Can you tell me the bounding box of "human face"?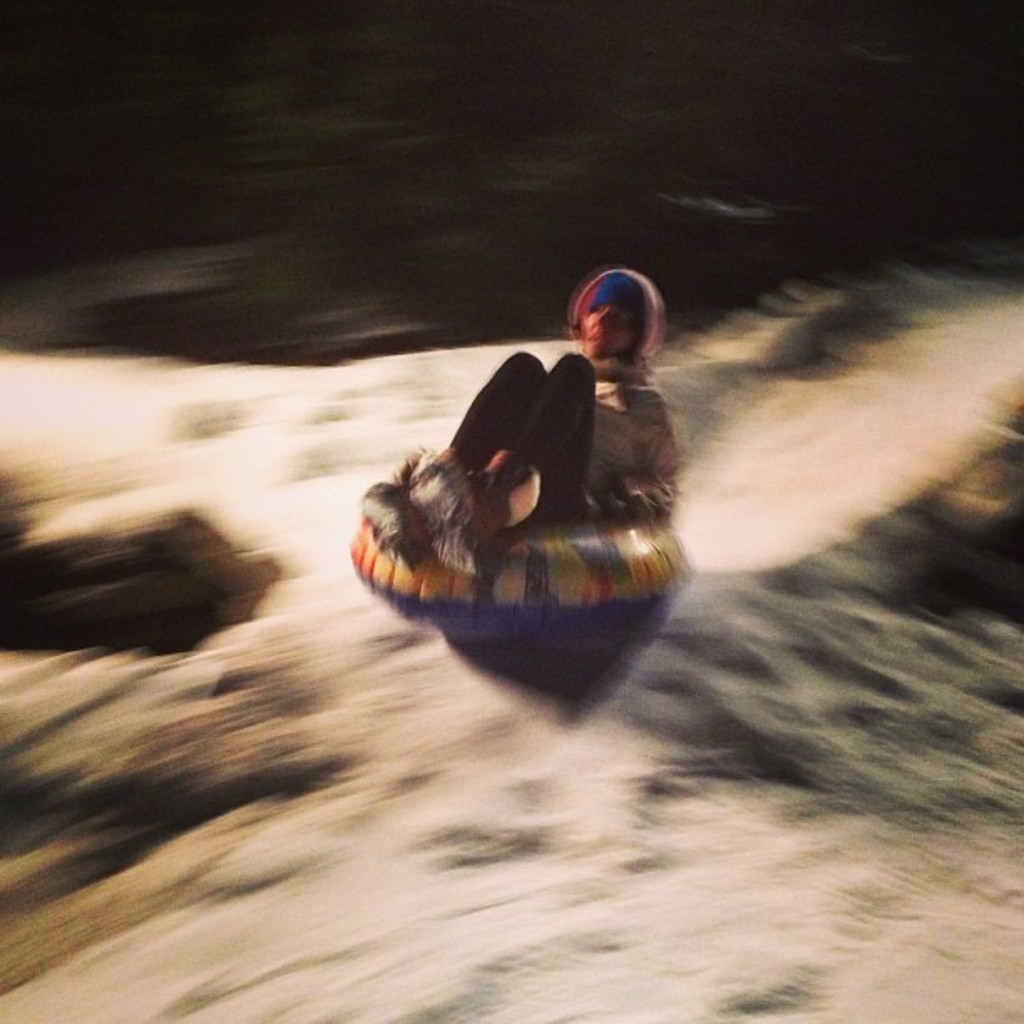
crop(584, 296, 644, 358).
